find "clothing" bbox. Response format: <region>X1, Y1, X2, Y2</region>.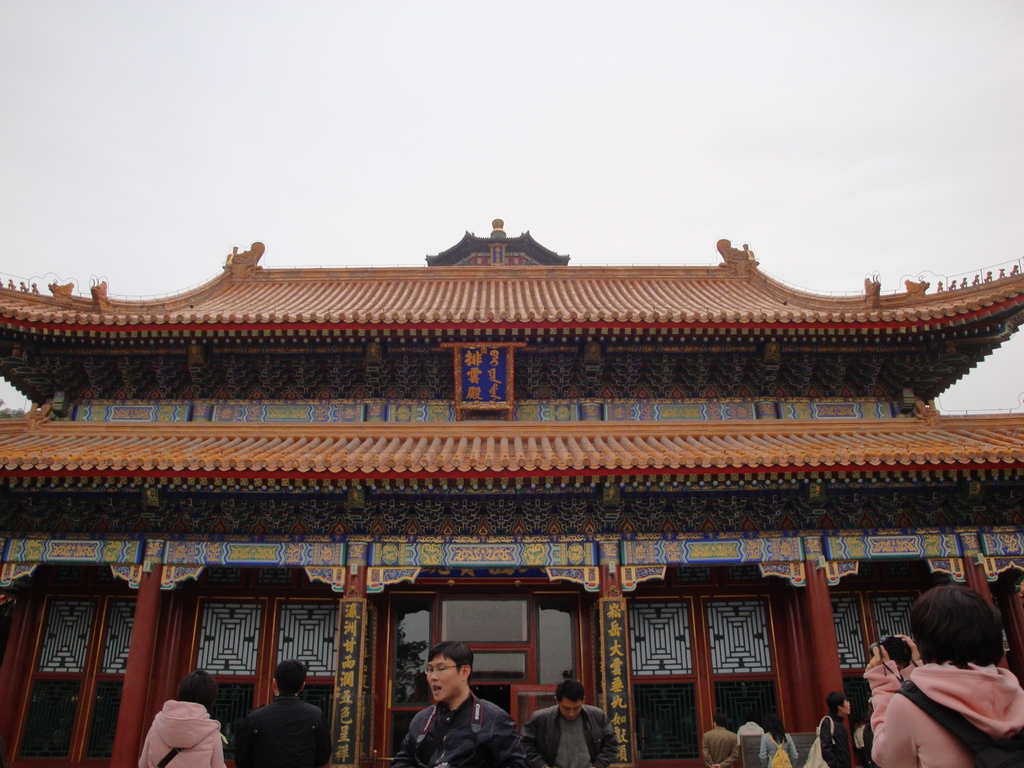
<region>863, 623, 1023, 767</region>.
